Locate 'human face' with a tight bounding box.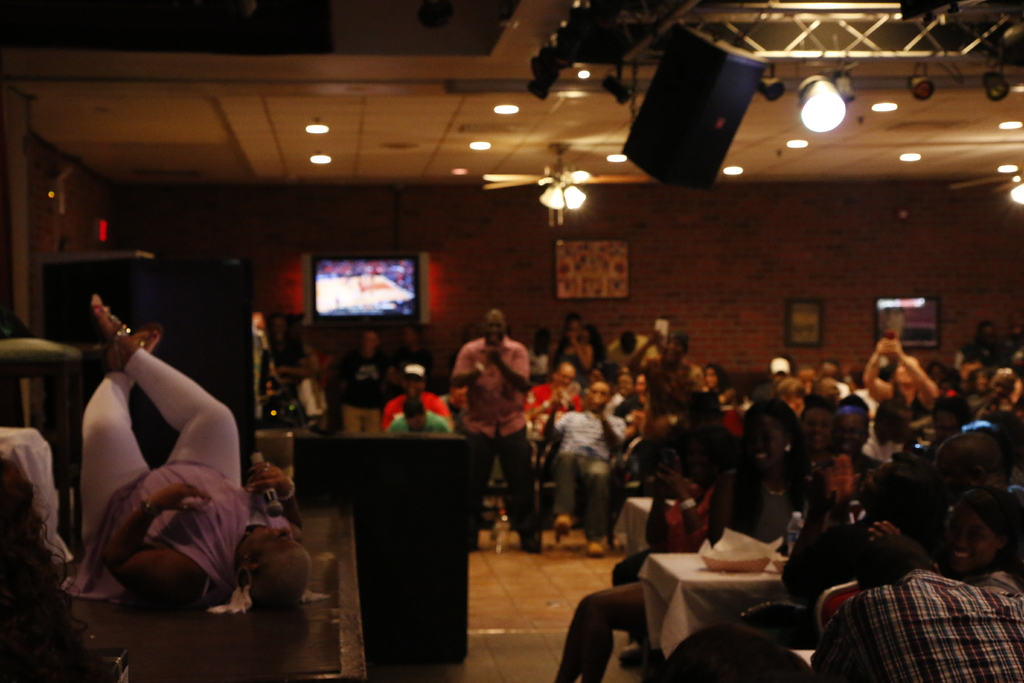
left=702, top=368, right=718, bottom=390.
